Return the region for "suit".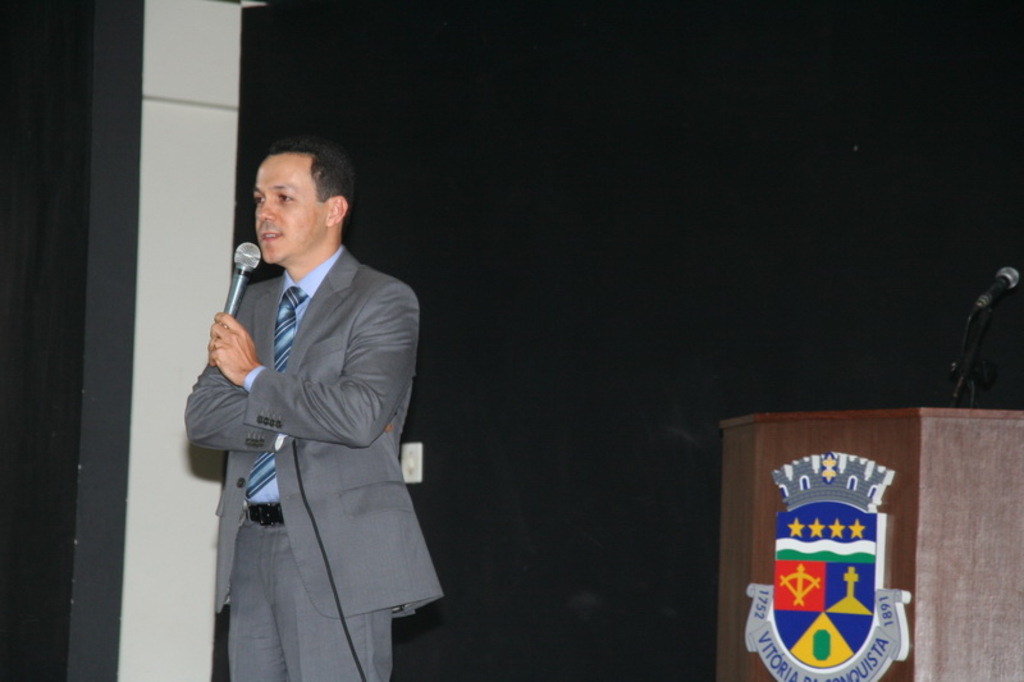
[180, 244, 447, 678].
